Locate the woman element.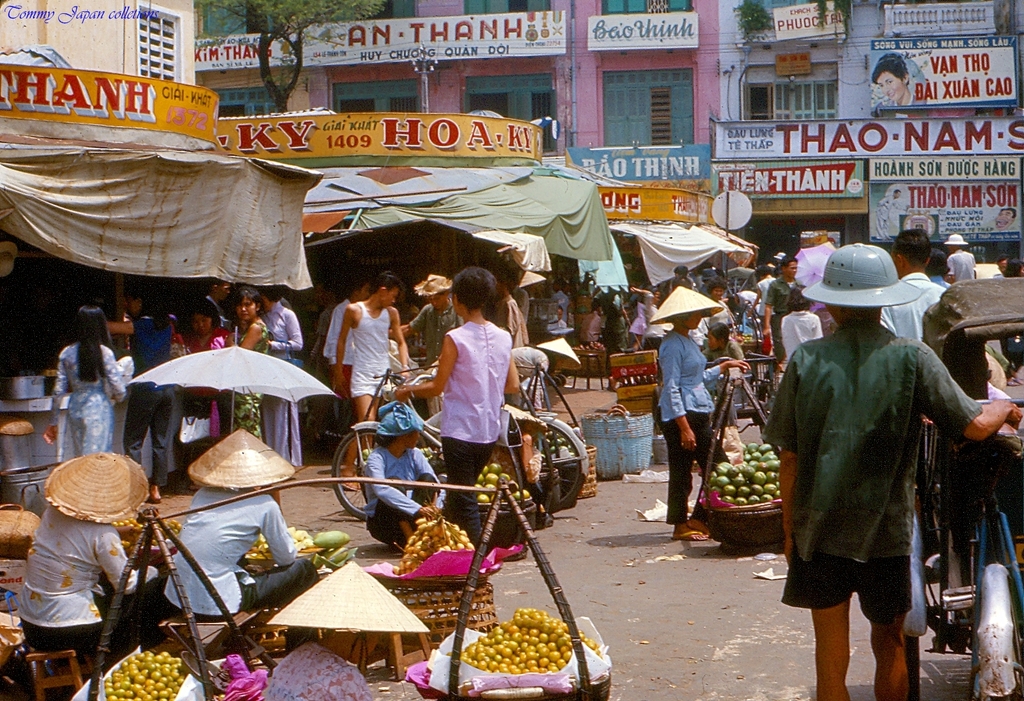
Element bbox: (left=98, top=276, right=167, bottom=507).
